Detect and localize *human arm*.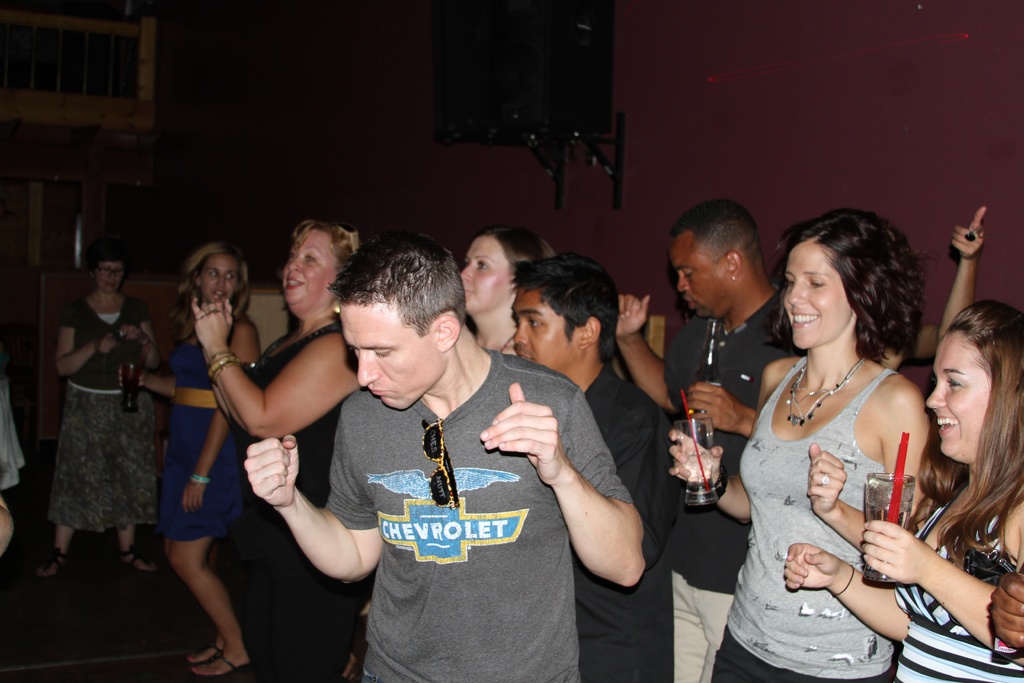
Localized at select_region(243, 427, 390, 585).
